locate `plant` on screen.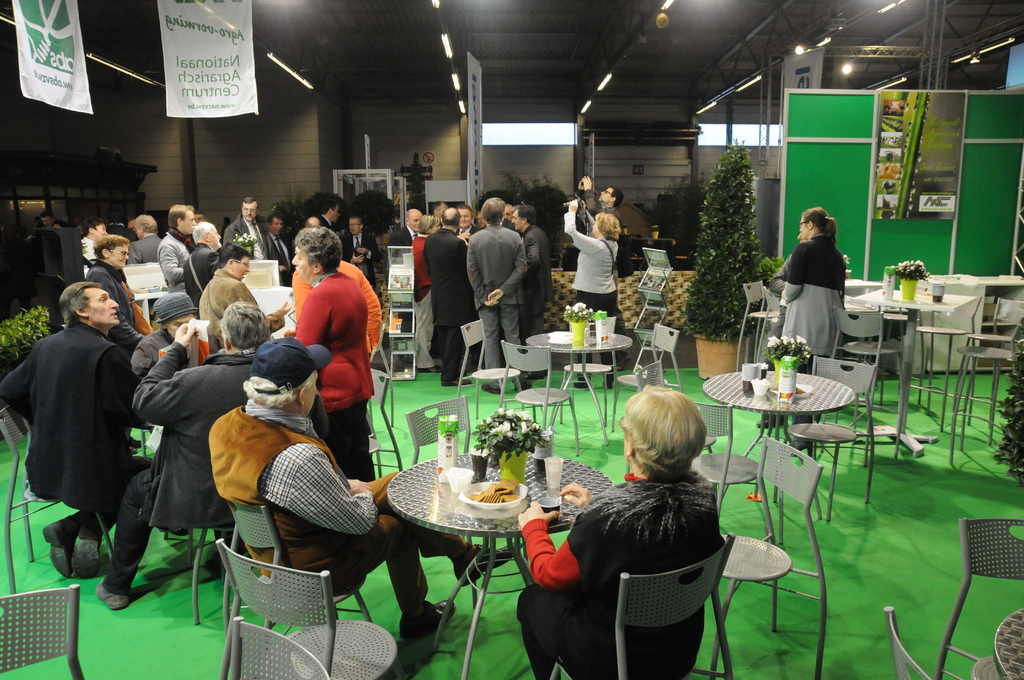
On screen at select_region(993, 336, 1023, 488).
